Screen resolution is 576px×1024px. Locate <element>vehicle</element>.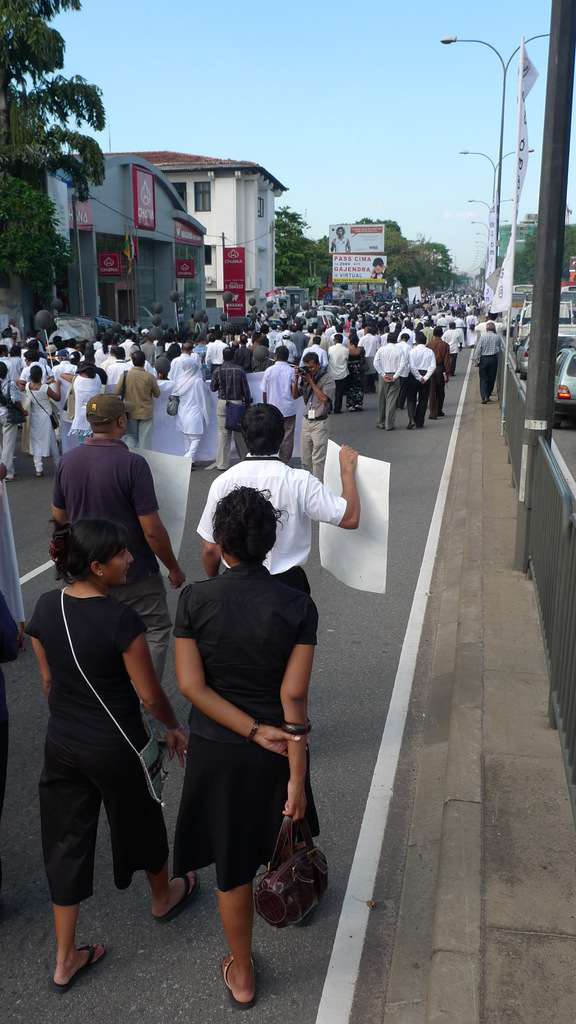
crop(518, 330, 575, 378).
